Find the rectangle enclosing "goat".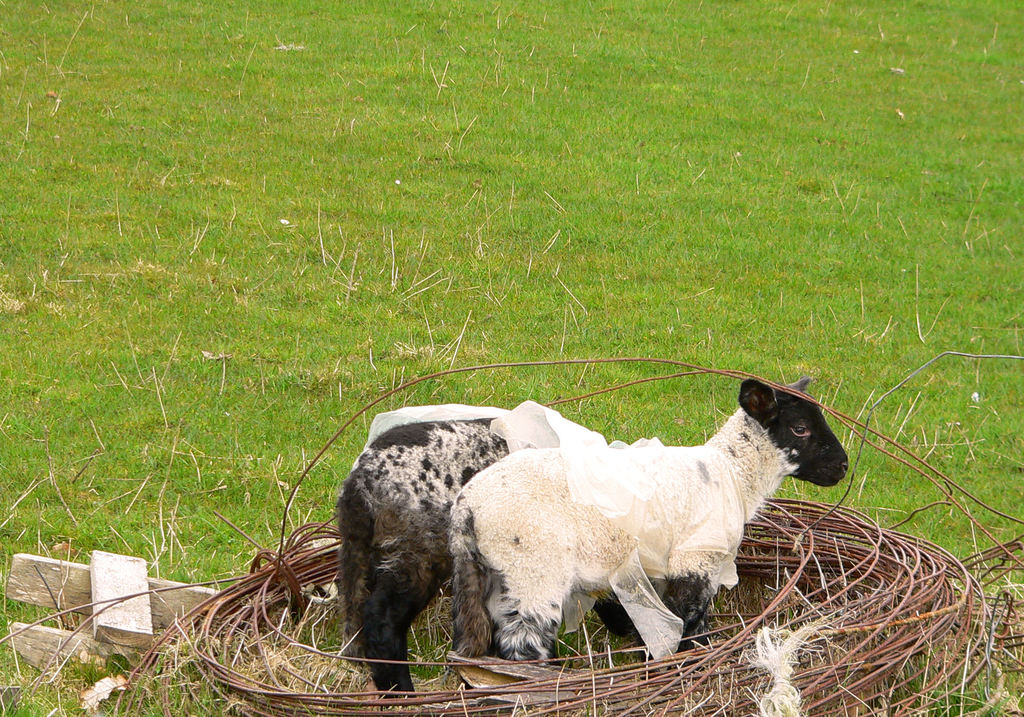
(442,372,823,654).
